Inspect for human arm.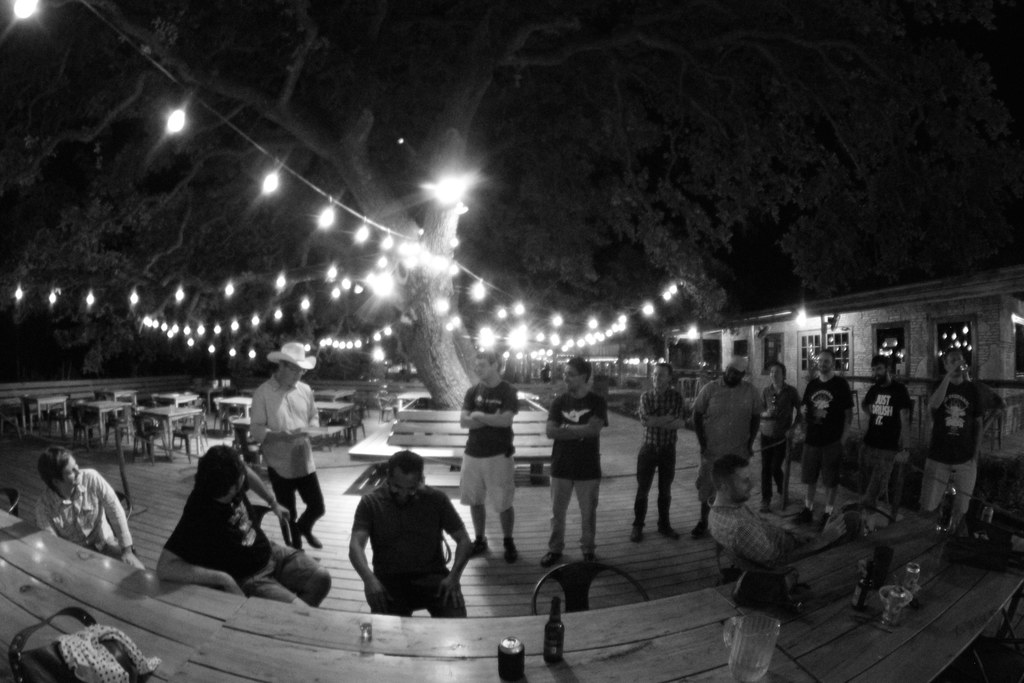
Inspection: bbox=(742, 386, 768, 466).
